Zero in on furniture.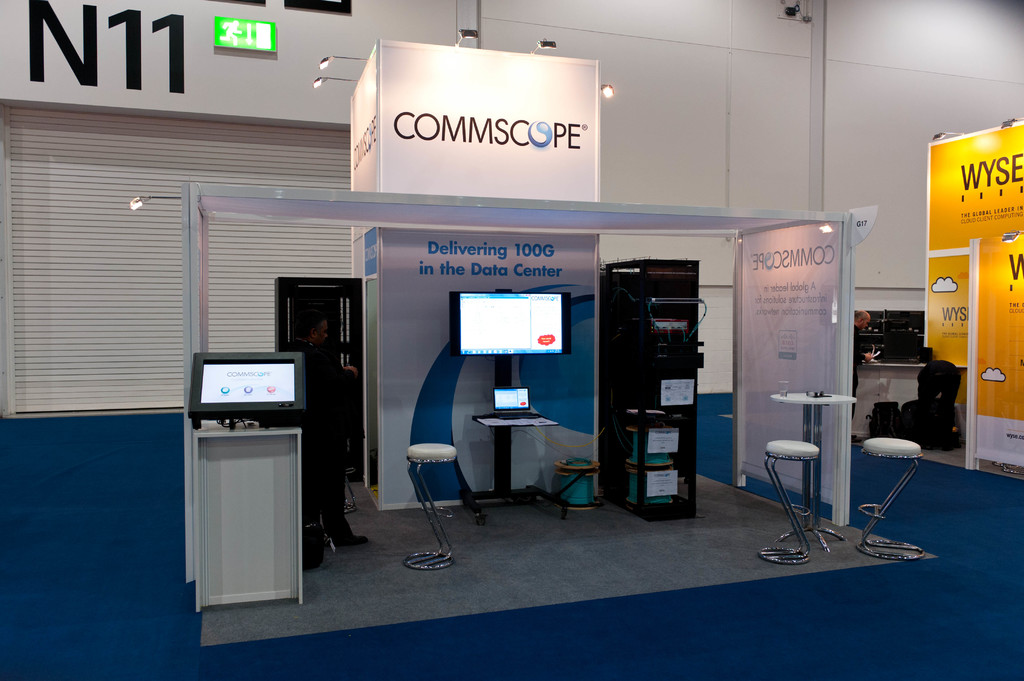
Zeroed in: l=769, t=392, r=858, b=554.
